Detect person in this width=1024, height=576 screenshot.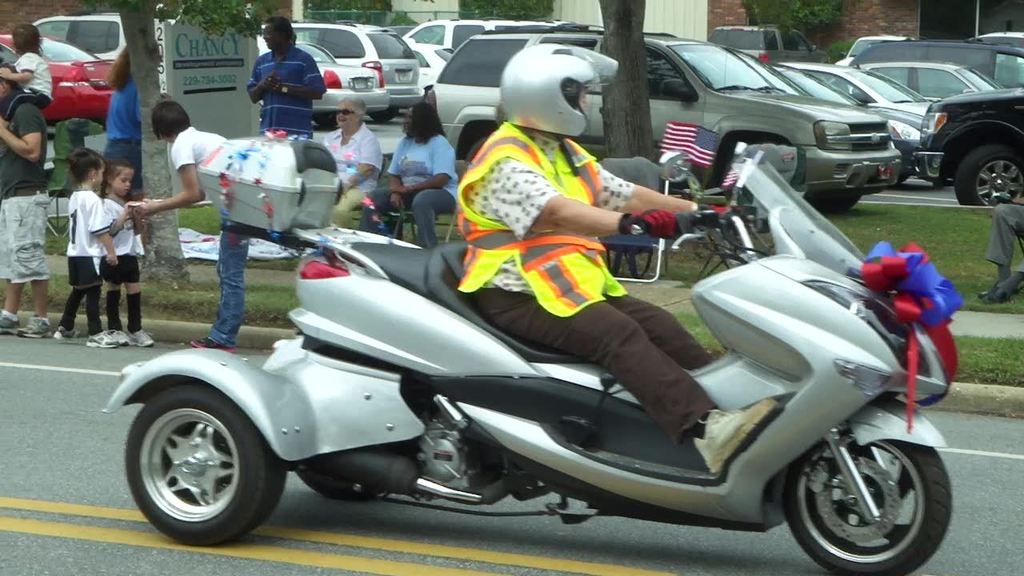
Detection: {"x1": 308, "y1": 102, "x2": 387, "y2": 229}.
